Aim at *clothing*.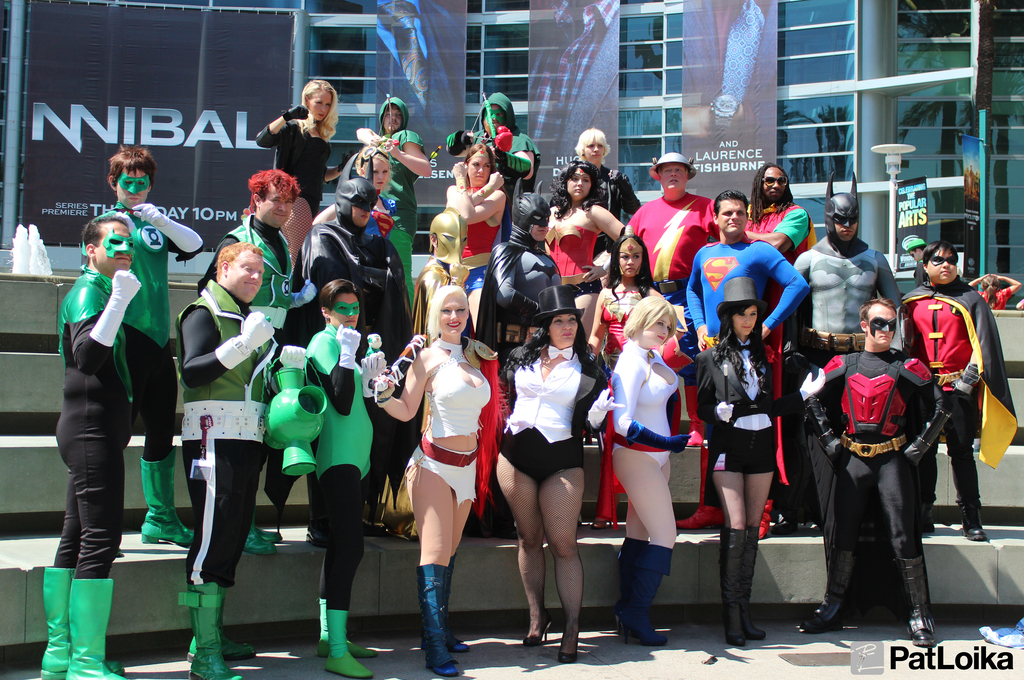
Aimed at l=193, t=209, r=294, b=330.
